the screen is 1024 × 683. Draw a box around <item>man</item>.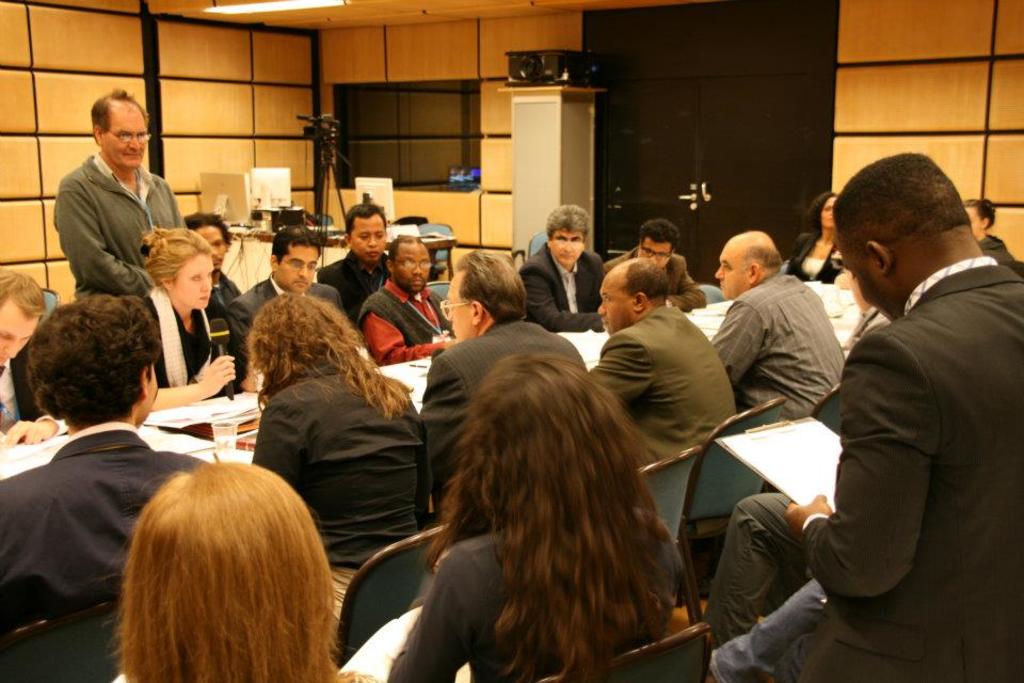
box=[620, 215, 706, 308].
